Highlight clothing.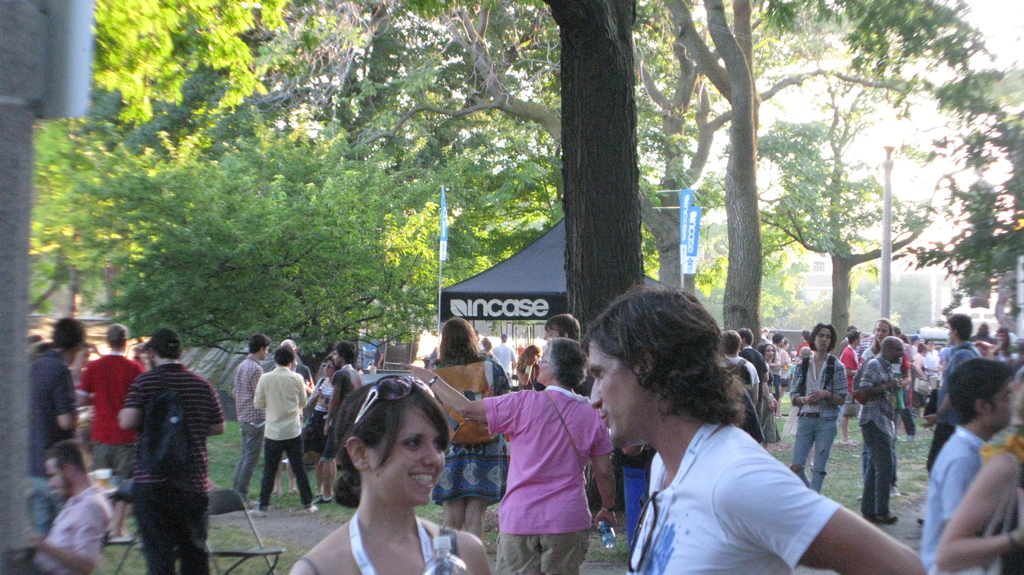
Highlighted region: (x1=477, y1=377, x2=613, y2=556).
